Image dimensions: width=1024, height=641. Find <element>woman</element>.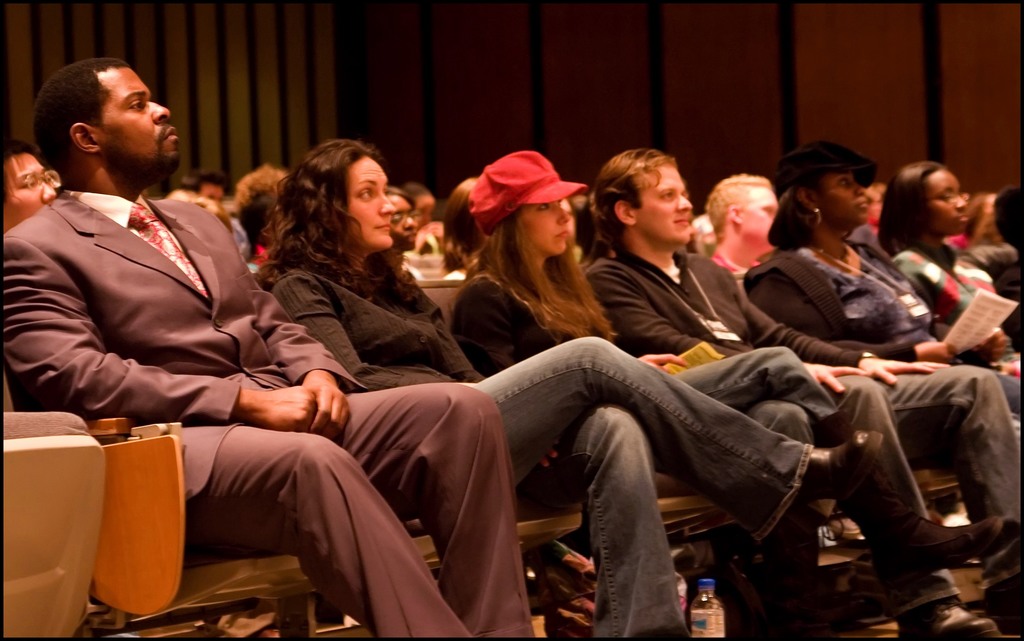
883,161,1023,427.
